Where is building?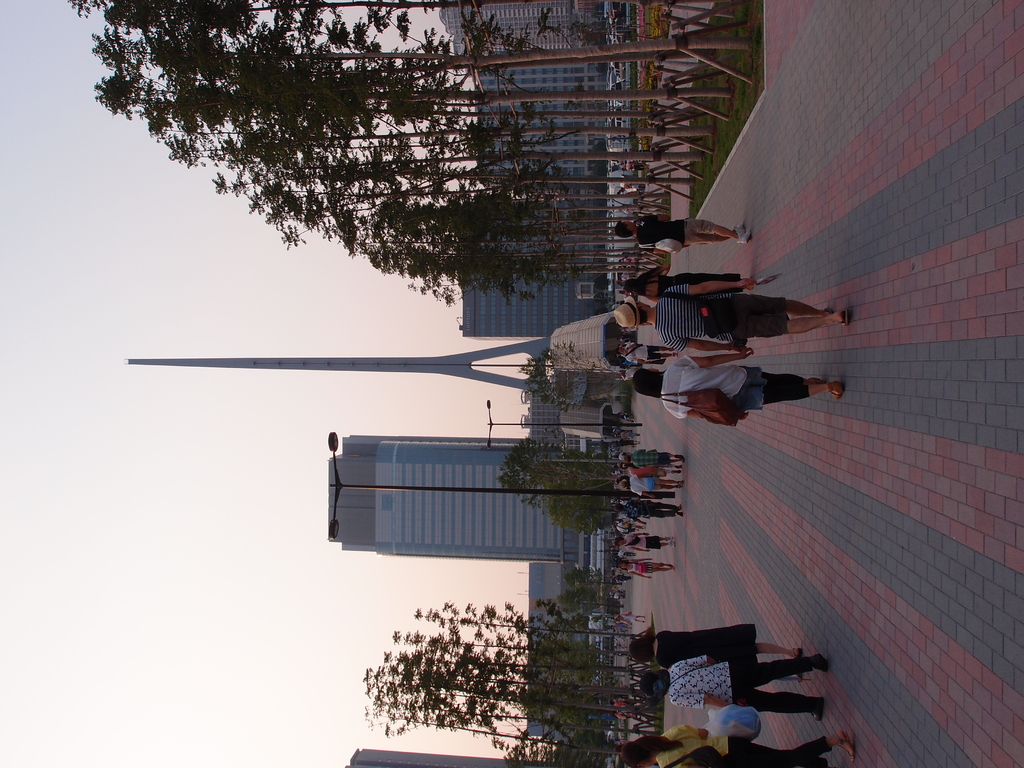
box(324, 428, 585, 566).
